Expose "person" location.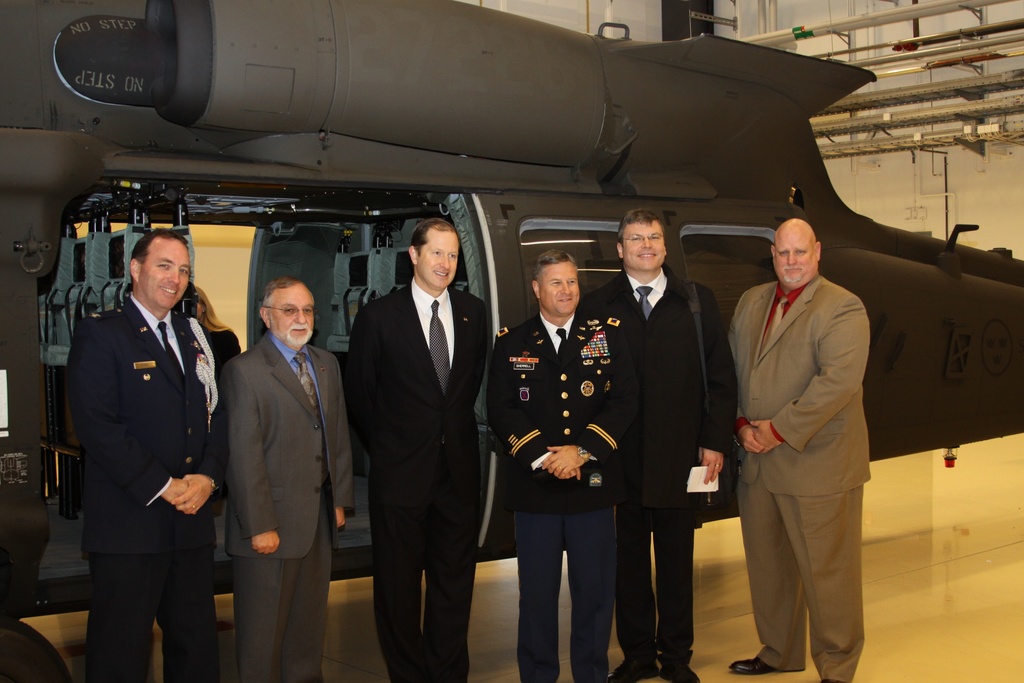
Exposed at <region>492, 245, 616, 682</region>.
